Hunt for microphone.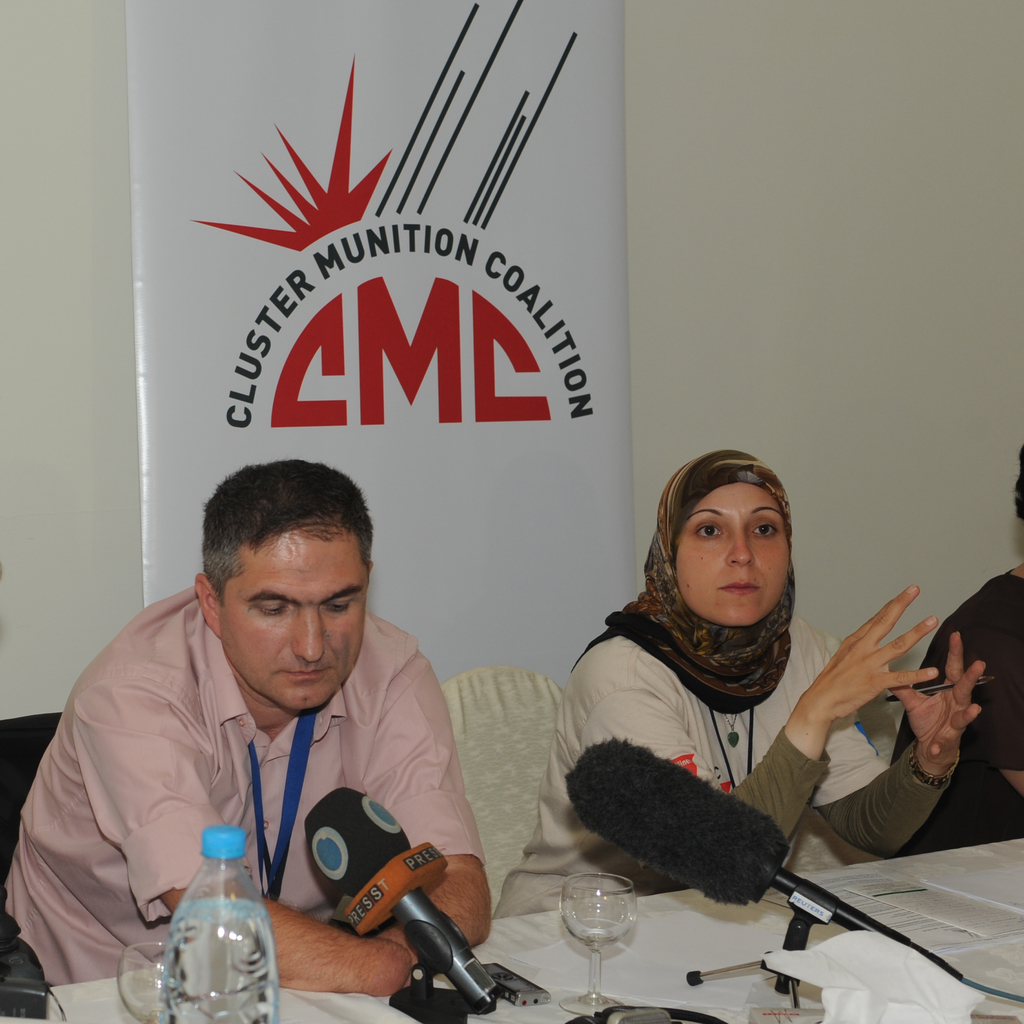
Hunted down at 564,739,968,986.
